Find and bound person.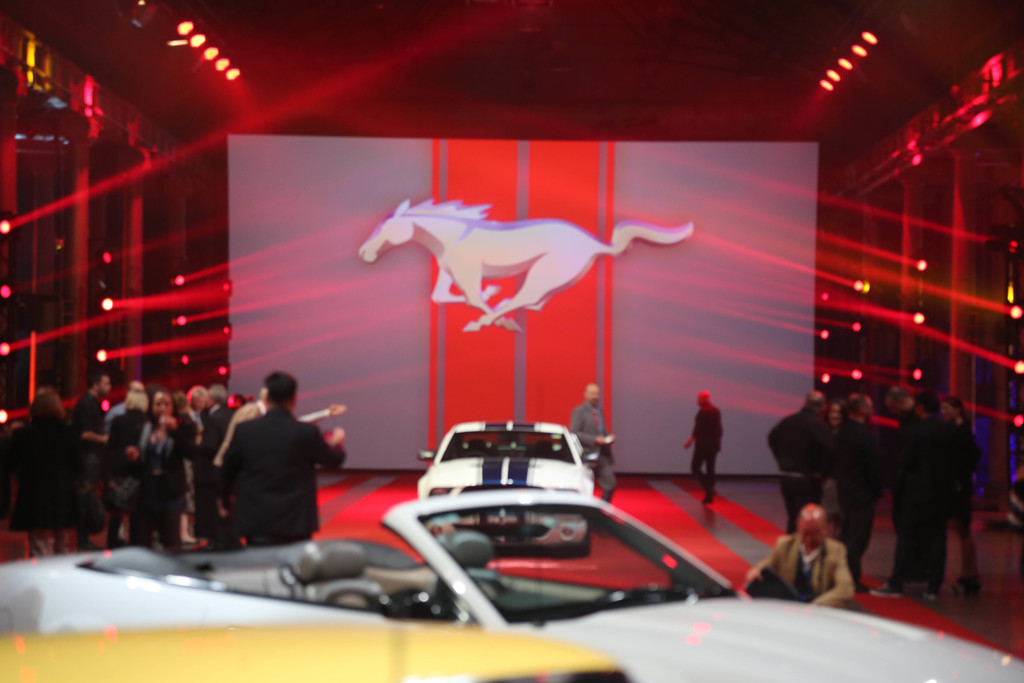
Bound: [134, 393, 193, 557].
